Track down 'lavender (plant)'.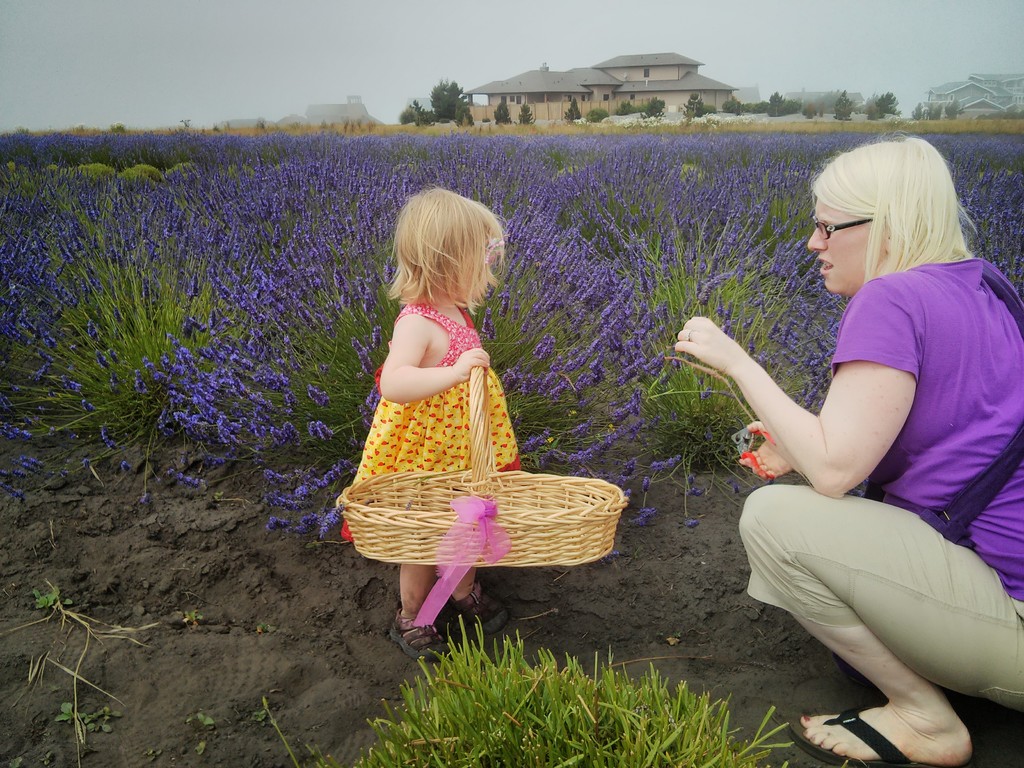
Tracked to 268/479/312/504.
